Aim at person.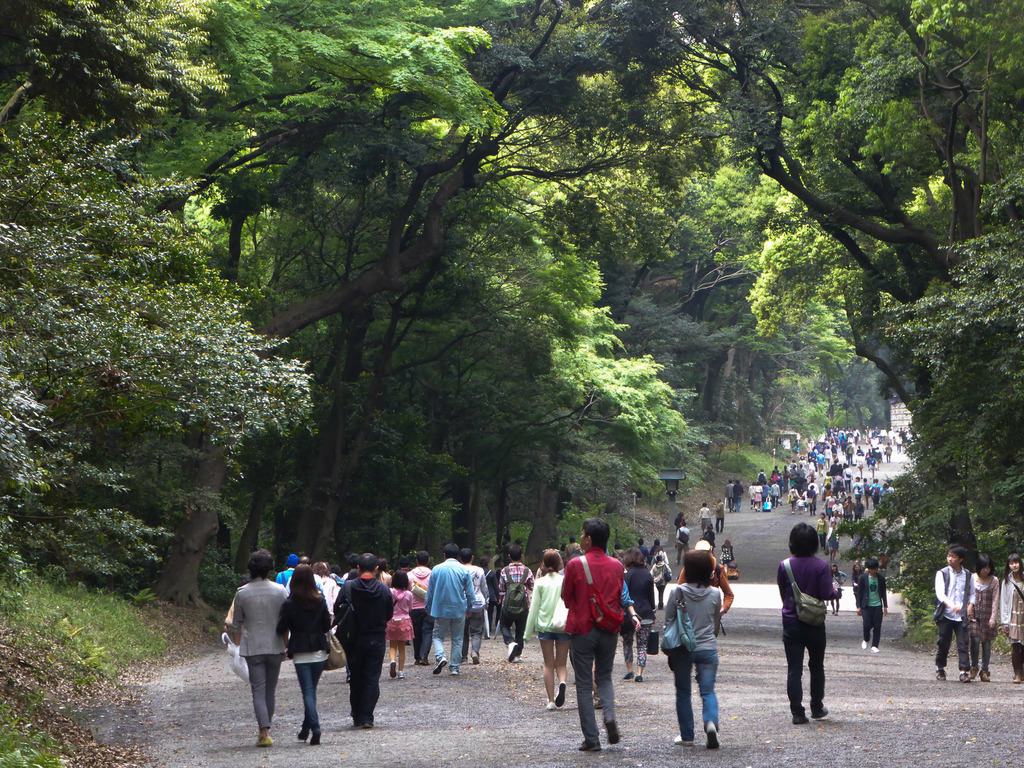
Aimed at 273:559:334:741.
